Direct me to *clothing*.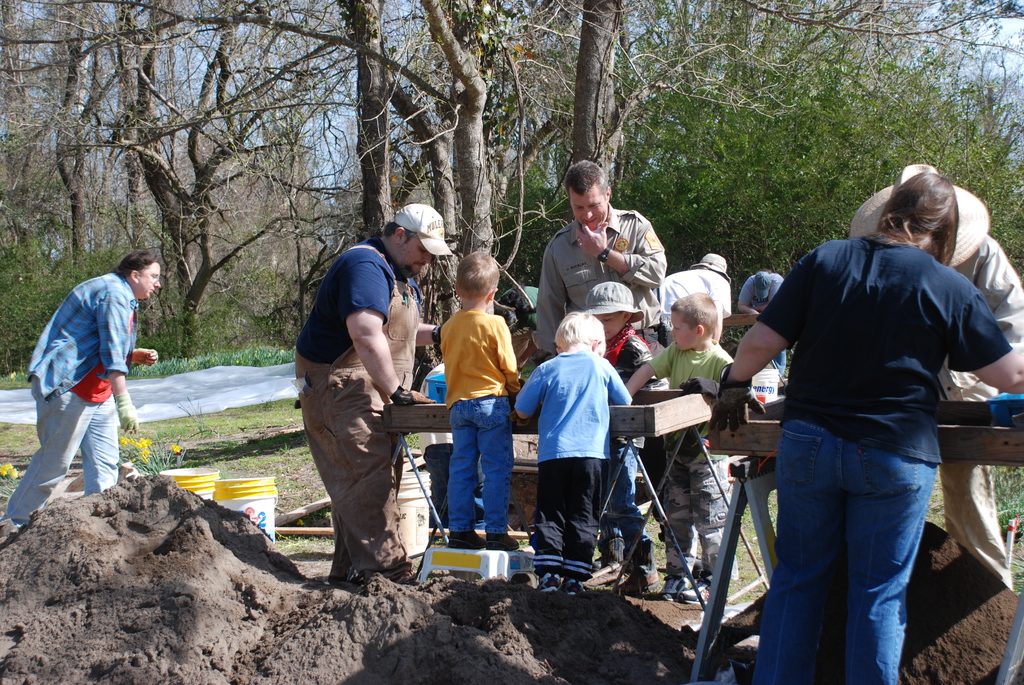
Direction: bbox=(739, 272, 785, 388).
